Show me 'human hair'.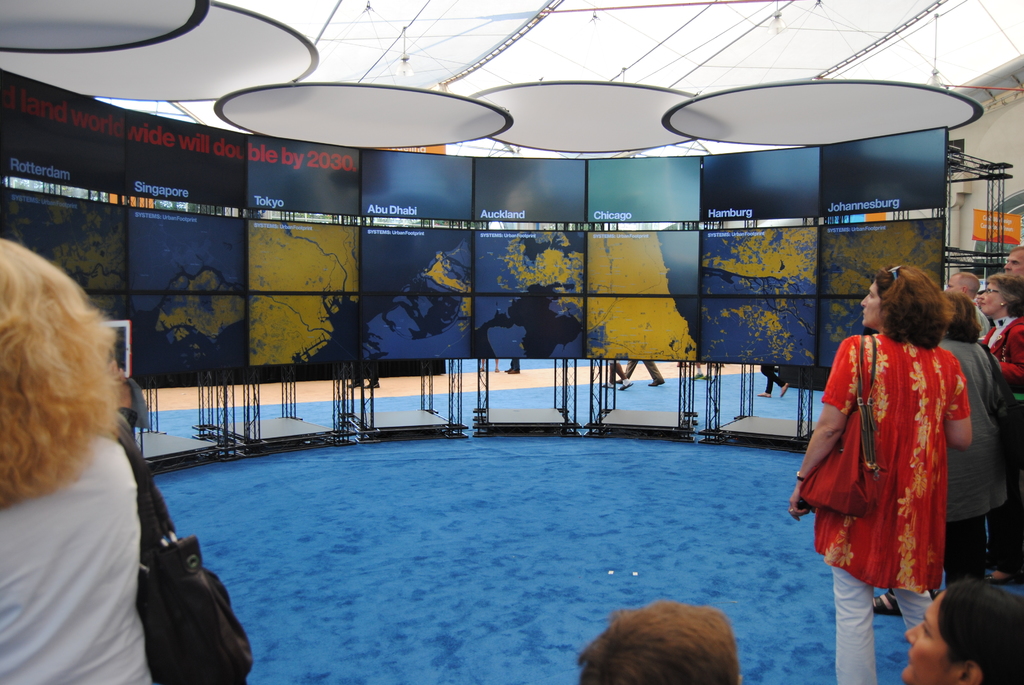
'human hair' is here: [575, 597, 741, 684].
